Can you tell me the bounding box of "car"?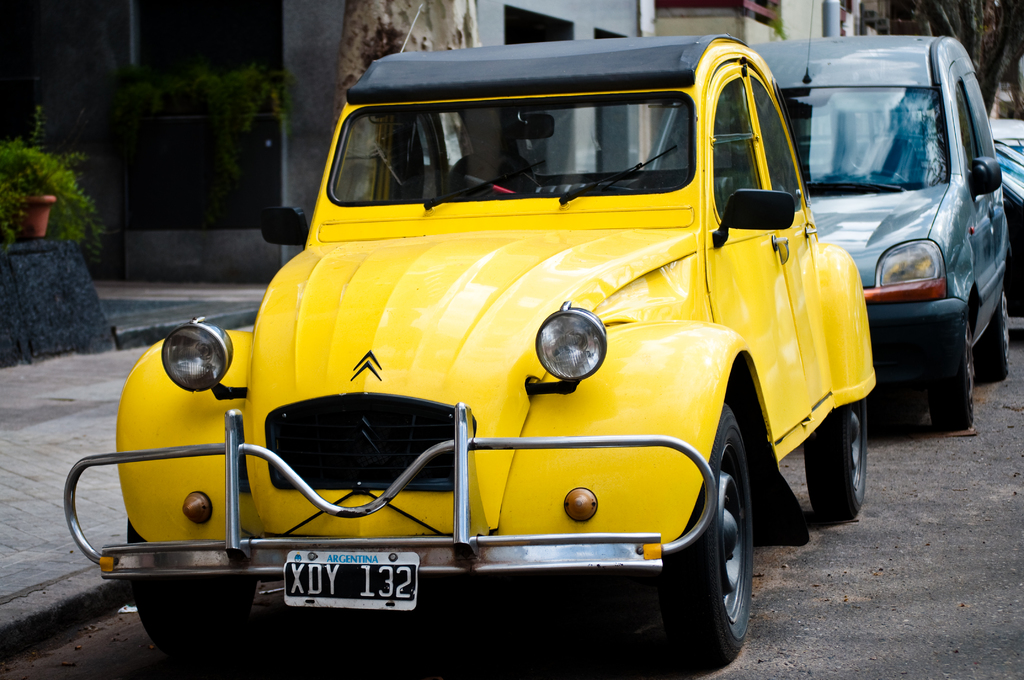
[65,0,874,672].
